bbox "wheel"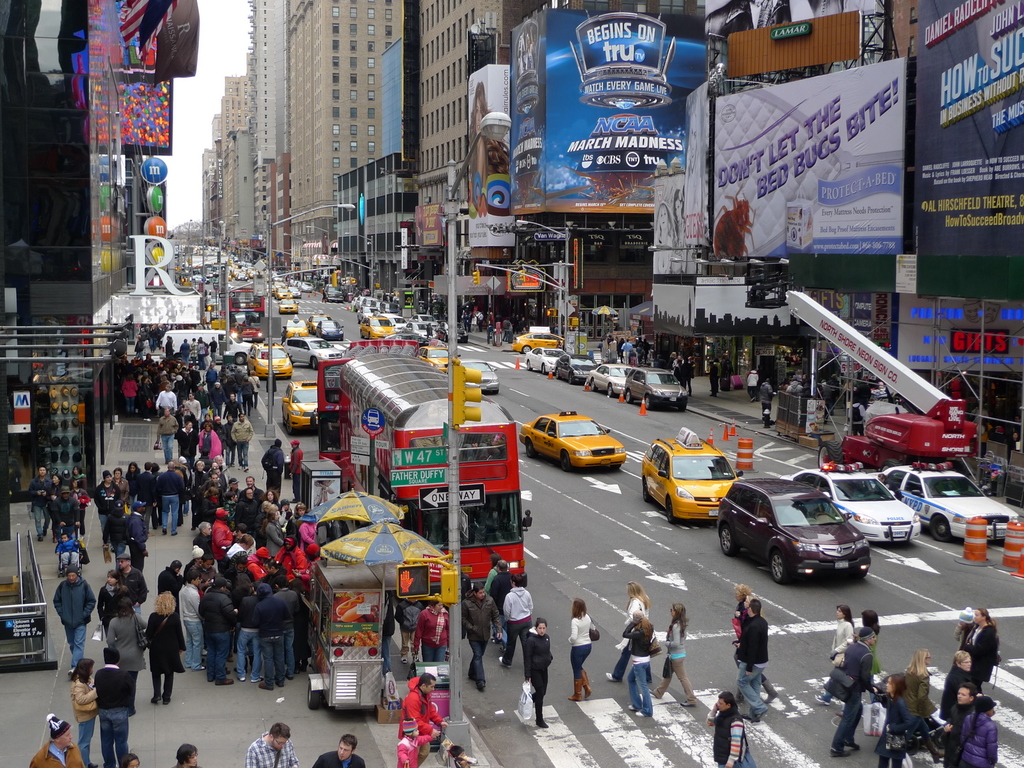
<box>524,346,530,355</box>
